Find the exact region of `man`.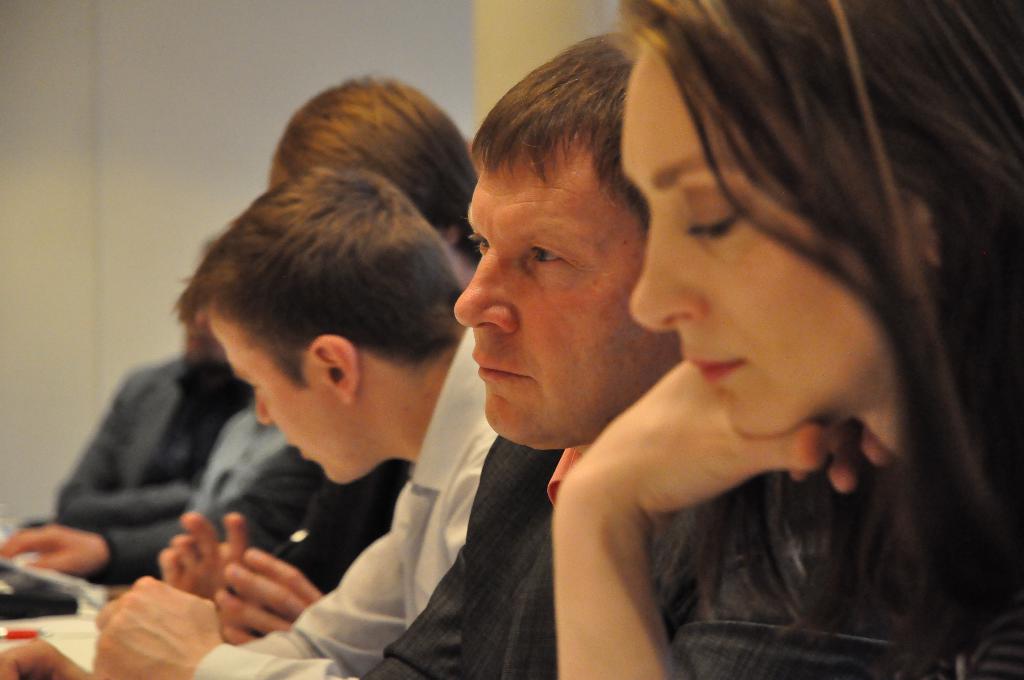
Exact region: l=42, t=300, r=257, b=549.
